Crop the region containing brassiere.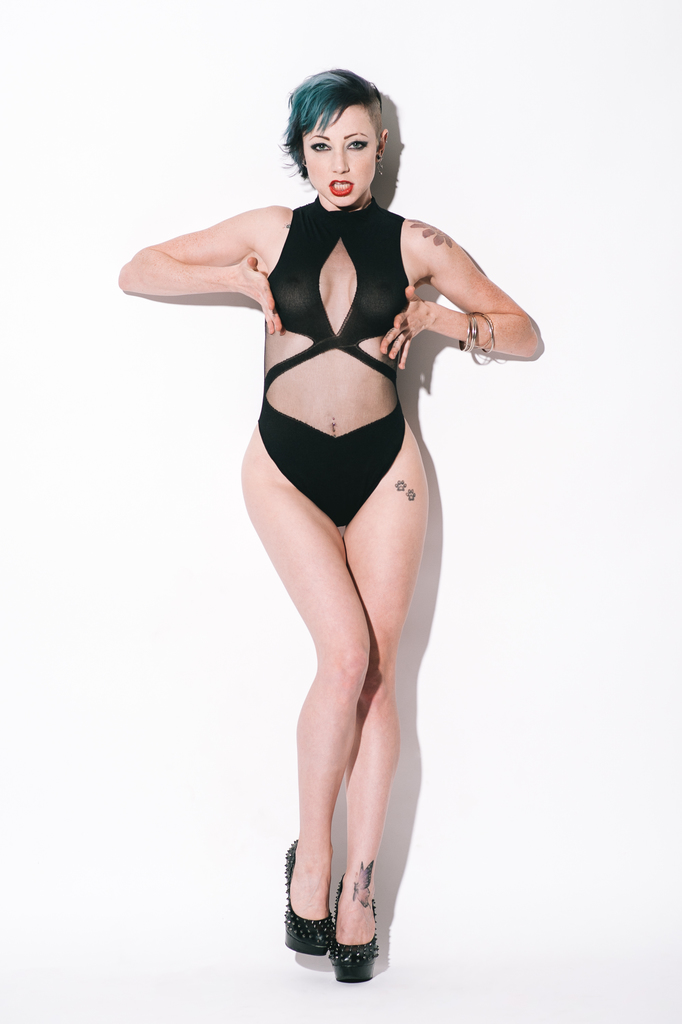
Crop region: locate(262, 201, 417, 361).
